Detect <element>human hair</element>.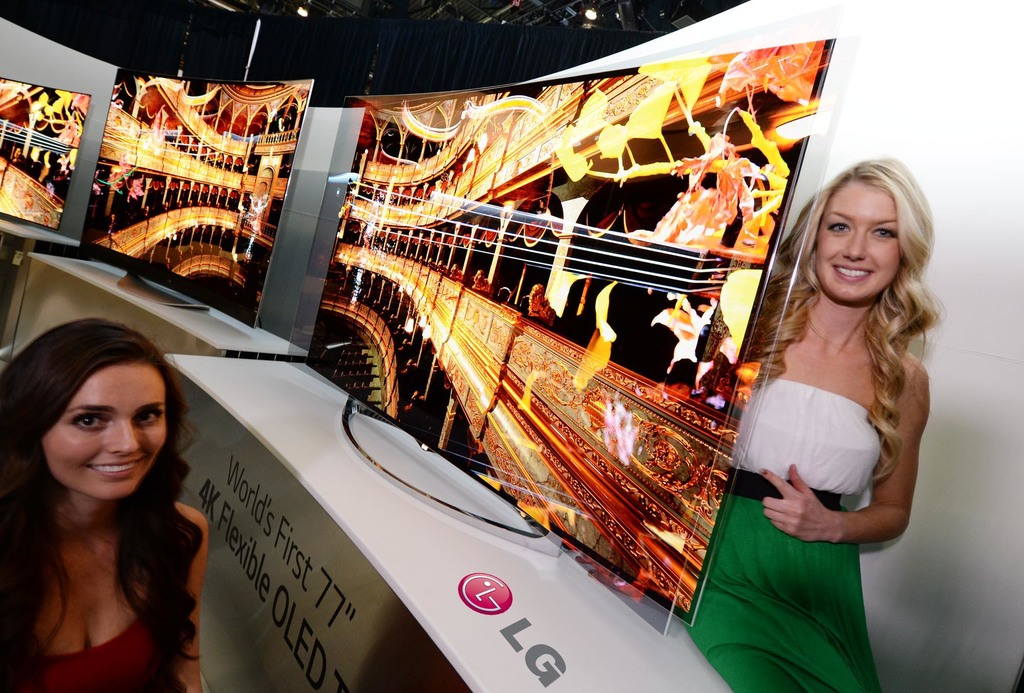
Detected at (7,323,208,665).
